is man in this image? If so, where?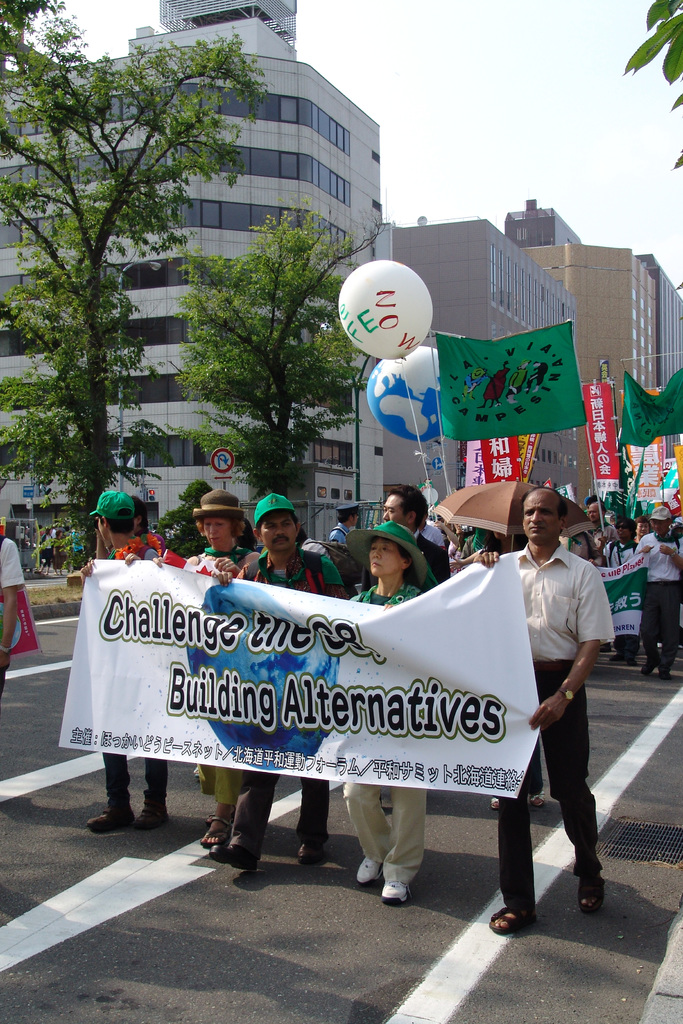
Yes, at locate(602, 520, 636, 665).
